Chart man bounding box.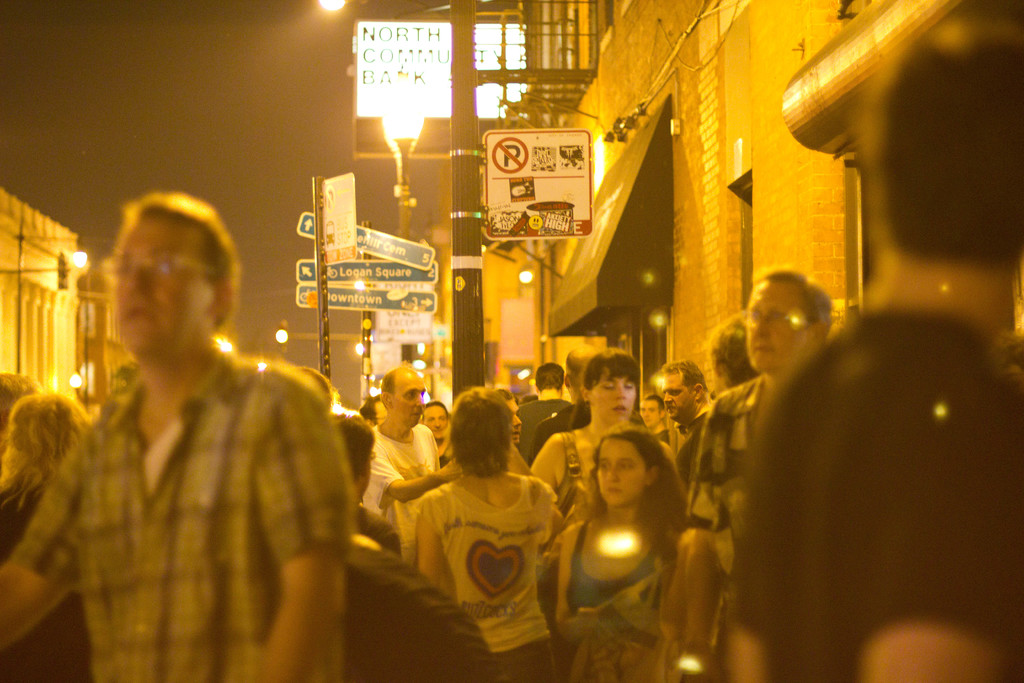
Charted: l=686, t=272, r=851, b=654.
